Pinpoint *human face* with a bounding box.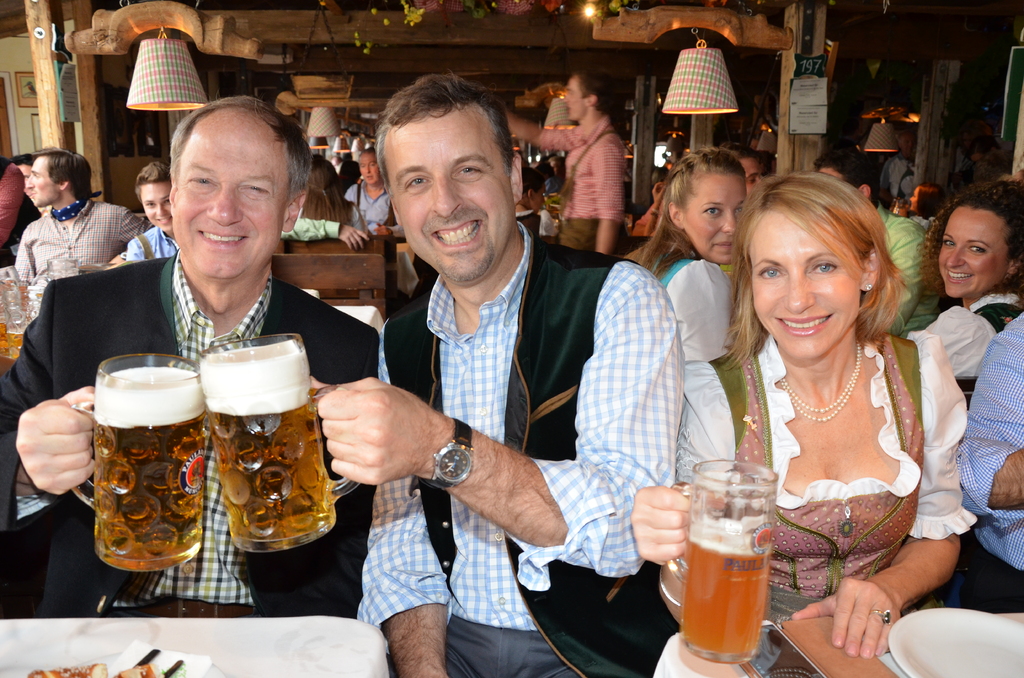
[750, 209, 864, 359].
